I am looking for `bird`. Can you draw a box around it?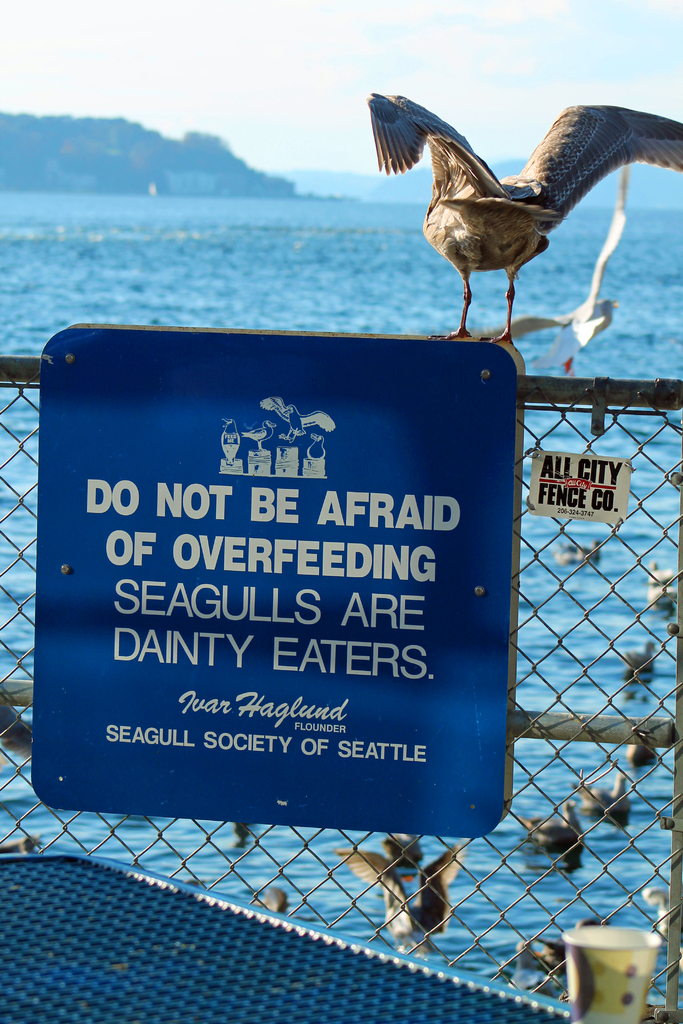
Sure, the bounding box is rect(0, 704, 36, 762).
